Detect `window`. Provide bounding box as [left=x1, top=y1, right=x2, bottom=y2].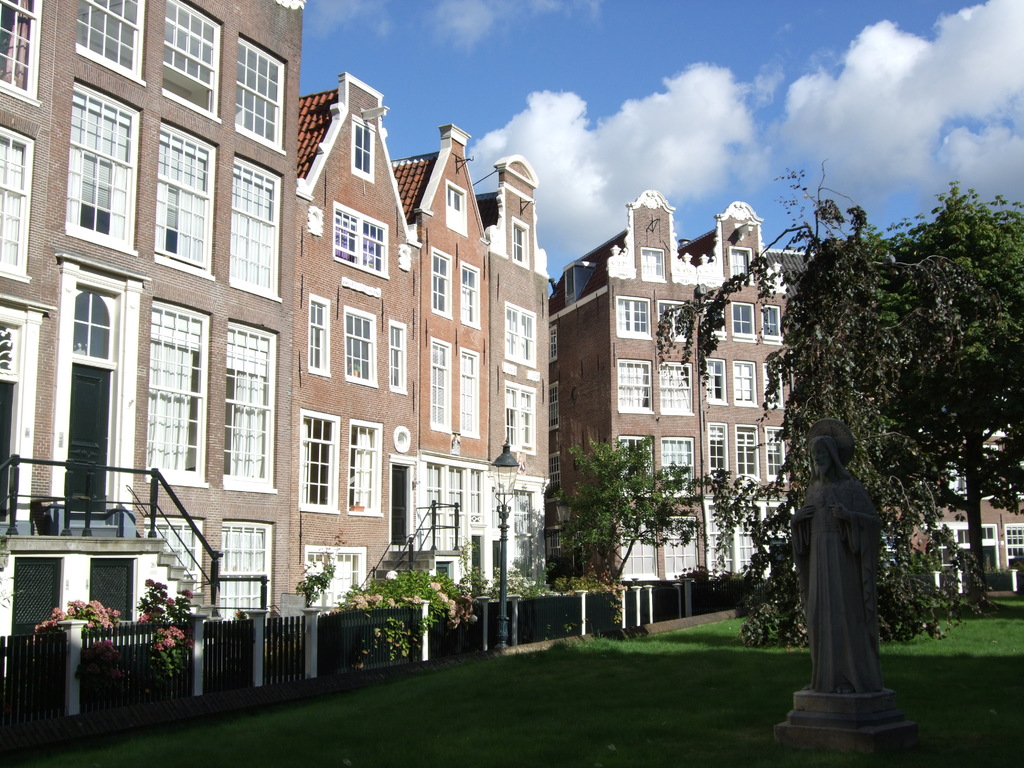
[left=348, top=421, right=385, bottom=515].
